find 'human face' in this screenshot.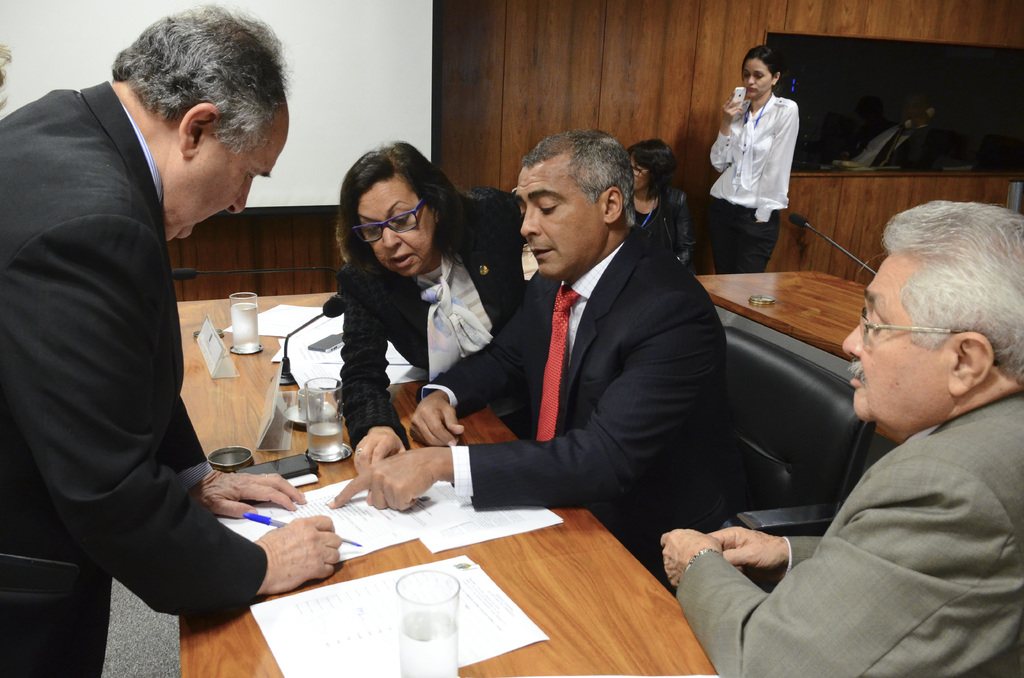
The bounding box for 'human face' is <box>361,176,441,275</box>.
